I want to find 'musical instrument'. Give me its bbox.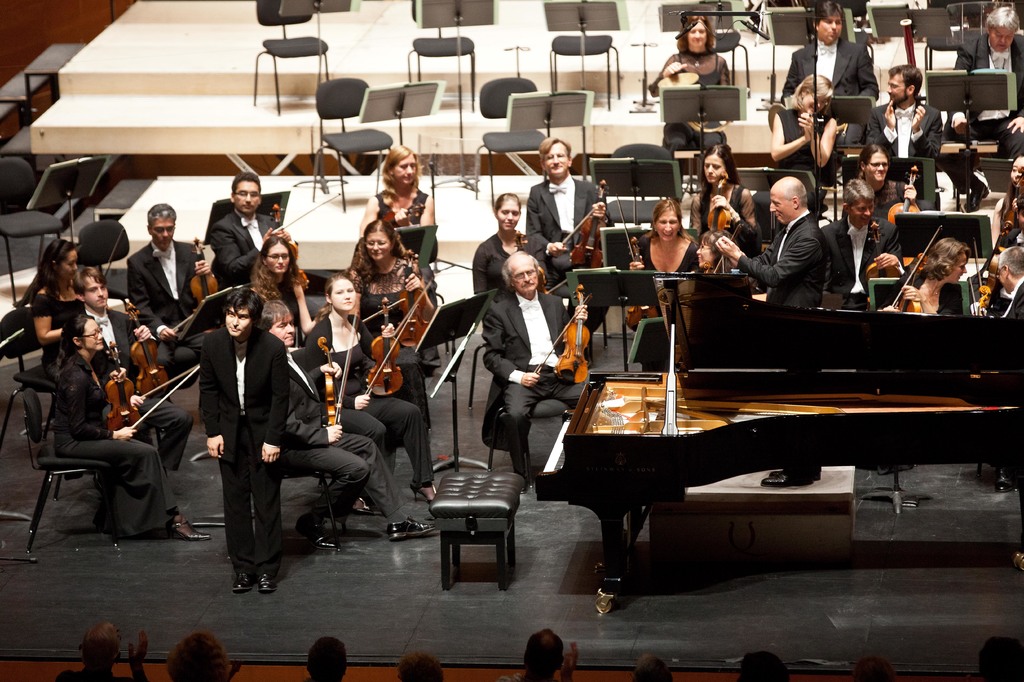
{"left": 554, "top": 178, "right": 611, "bottom": 272}.
